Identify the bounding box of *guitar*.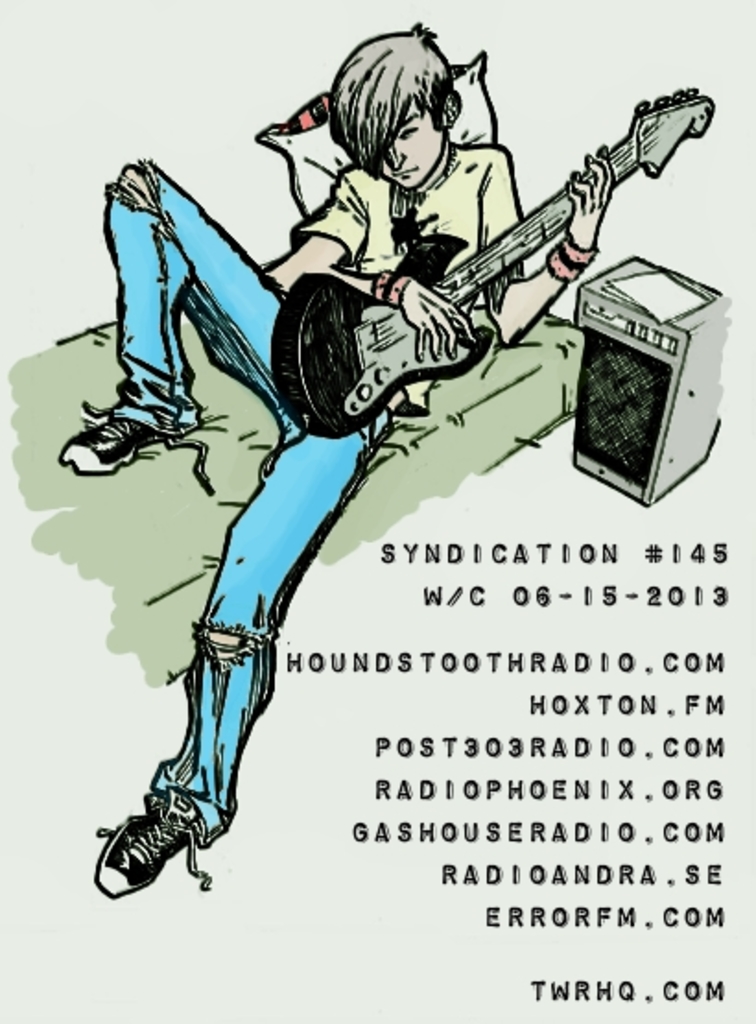
[258,79,739,445].
